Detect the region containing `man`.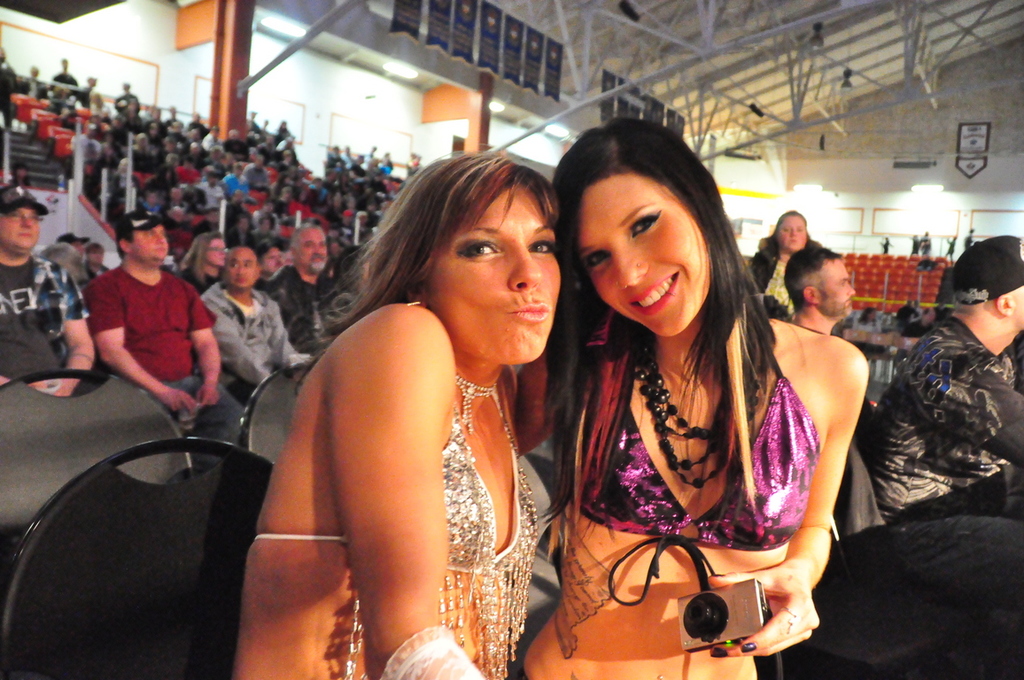
[206,144,231,165].
